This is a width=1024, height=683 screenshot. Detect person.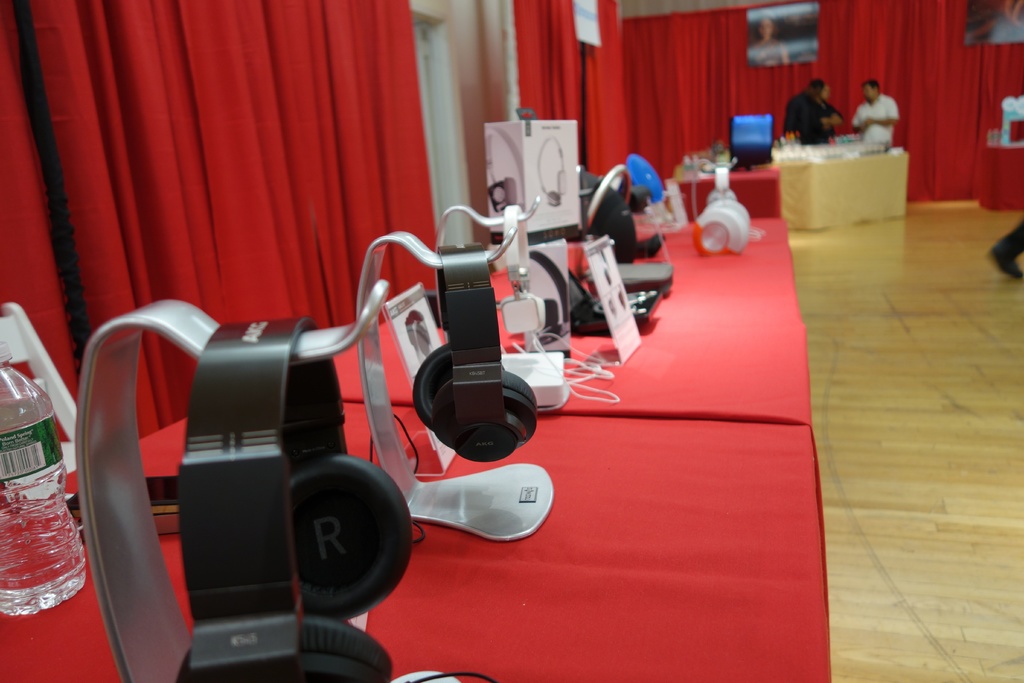
l=851, t=79, r=900, b=143.
